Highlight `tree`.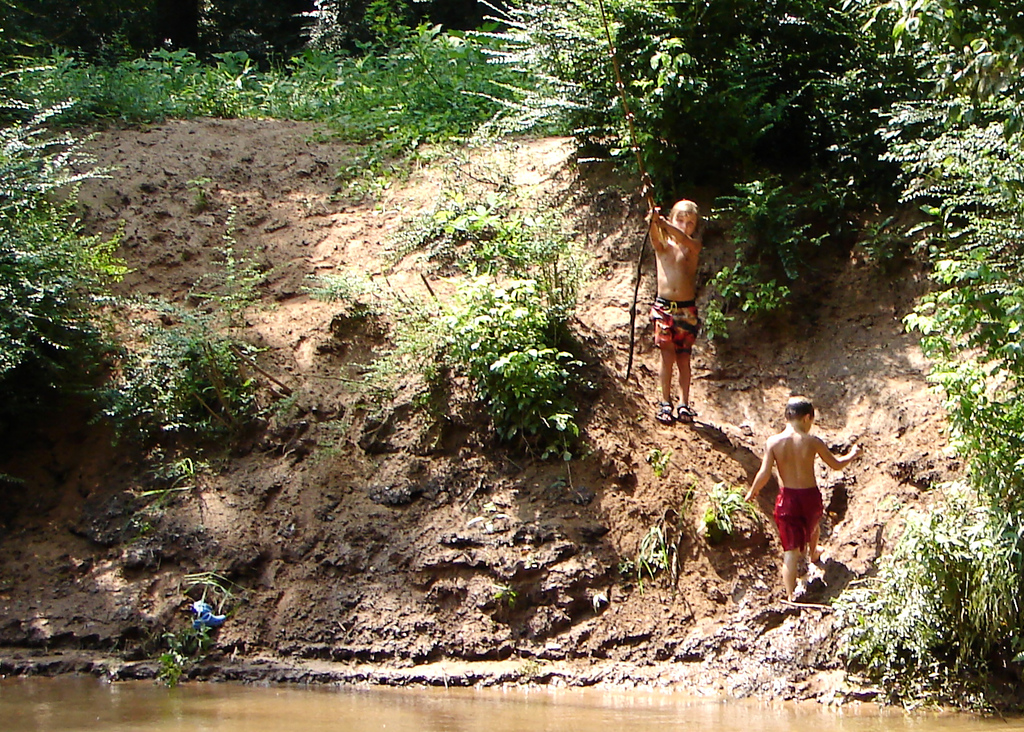
Highlighted region: x1=840 y1=0 x2=1021 y2=109.
